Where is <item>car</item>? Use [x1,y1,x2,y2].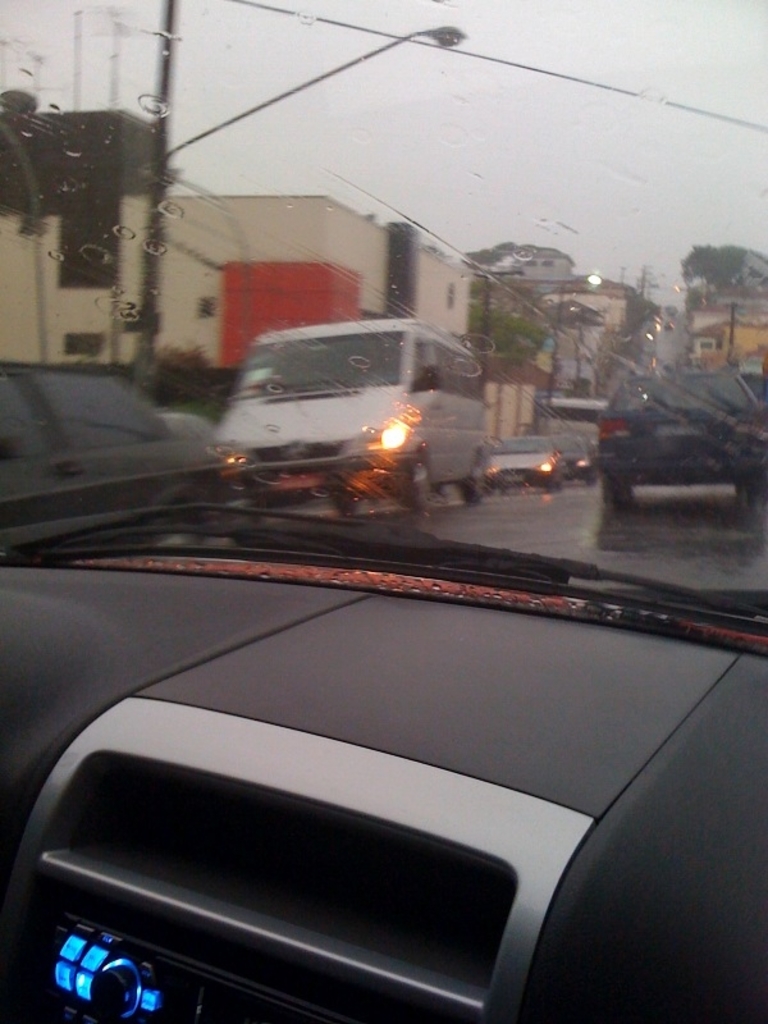
[536,429,593,481].
